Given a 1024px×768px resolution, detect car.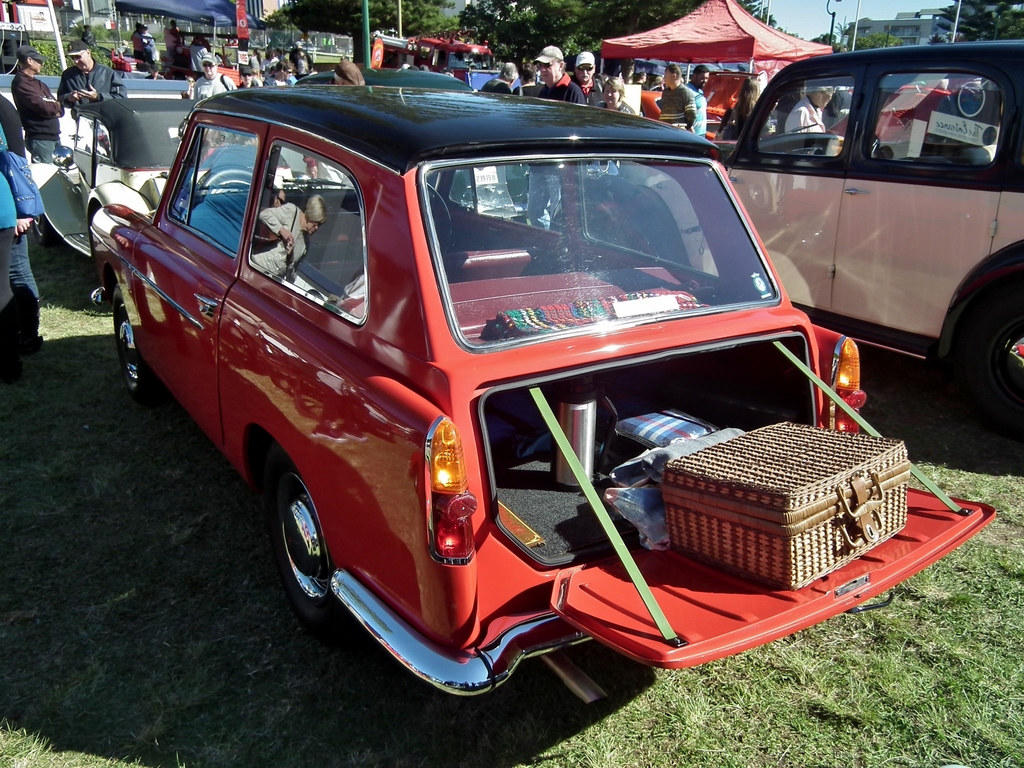
(0, 64, 330, 269).
